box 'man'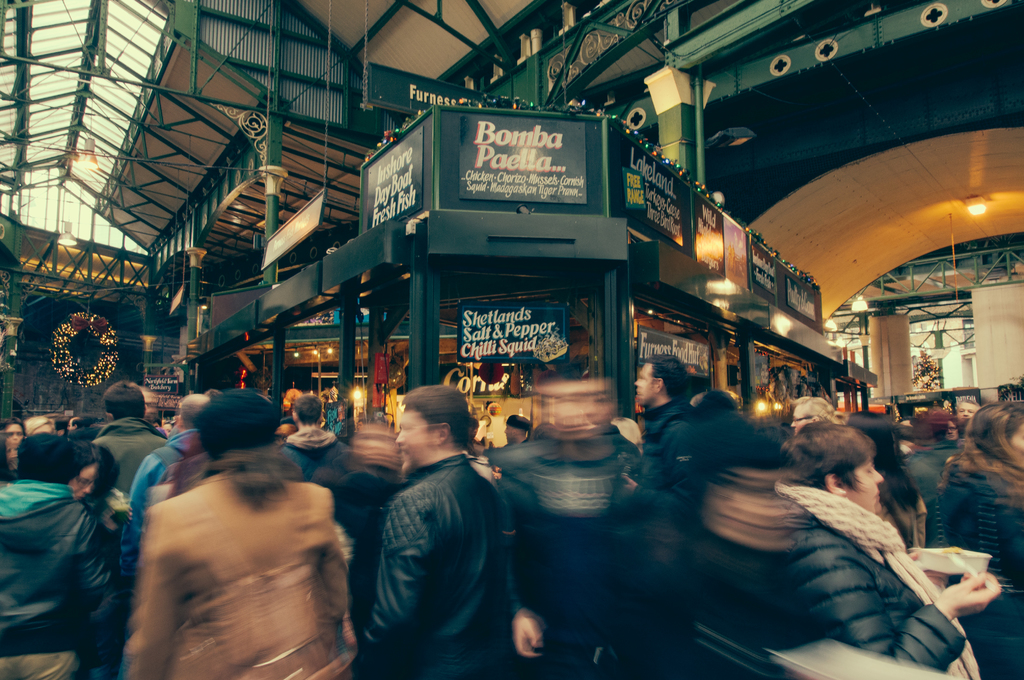
616 352 698 521
